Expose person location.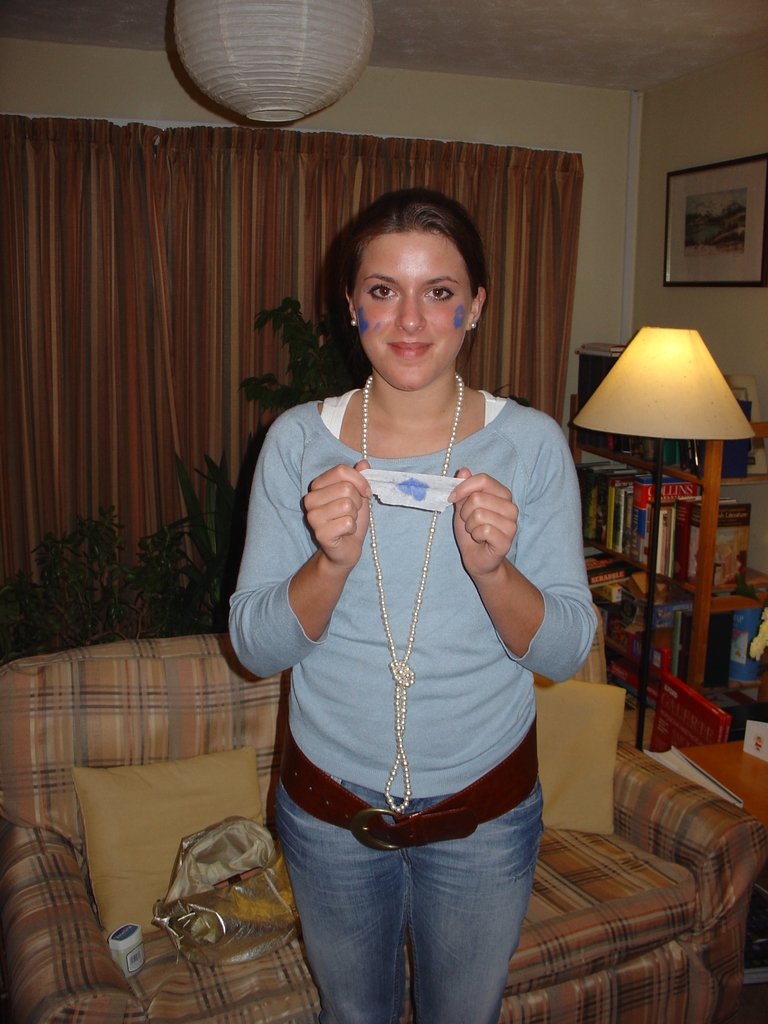
Exposed at <box>225,187,602,1023</box>.
